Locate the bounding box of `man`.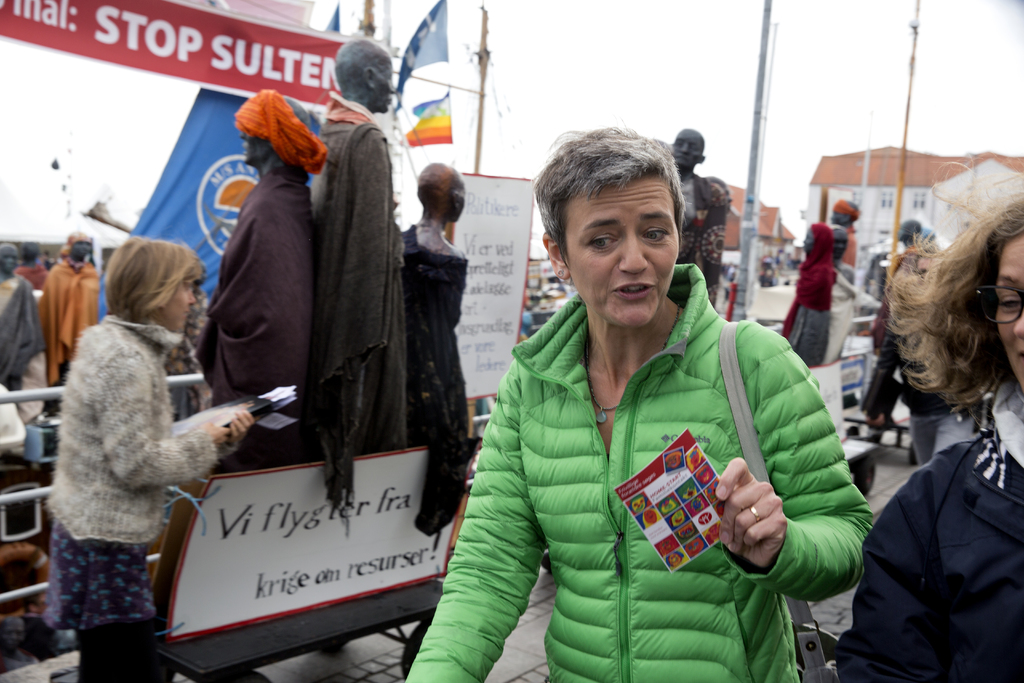
Bounding box: (left=307, top=35, right=408, bottom=445).
